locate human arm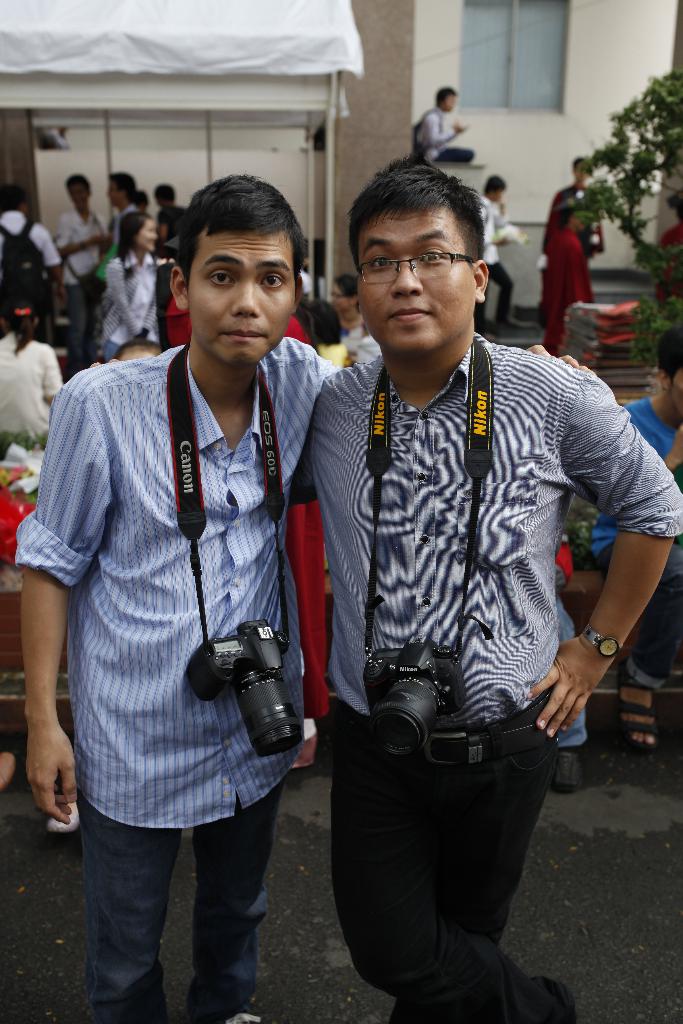
bbox=[522, 368, 682, 739]
